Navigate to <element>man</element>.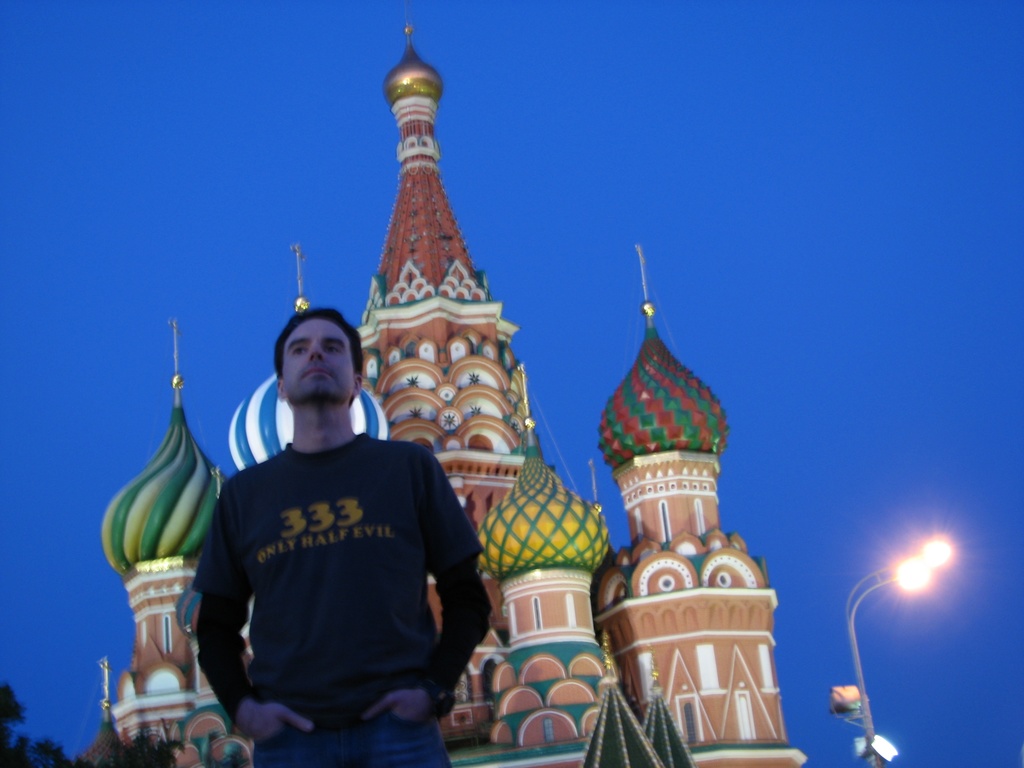
Navigation target: box=[167, 301, 479, 758].
